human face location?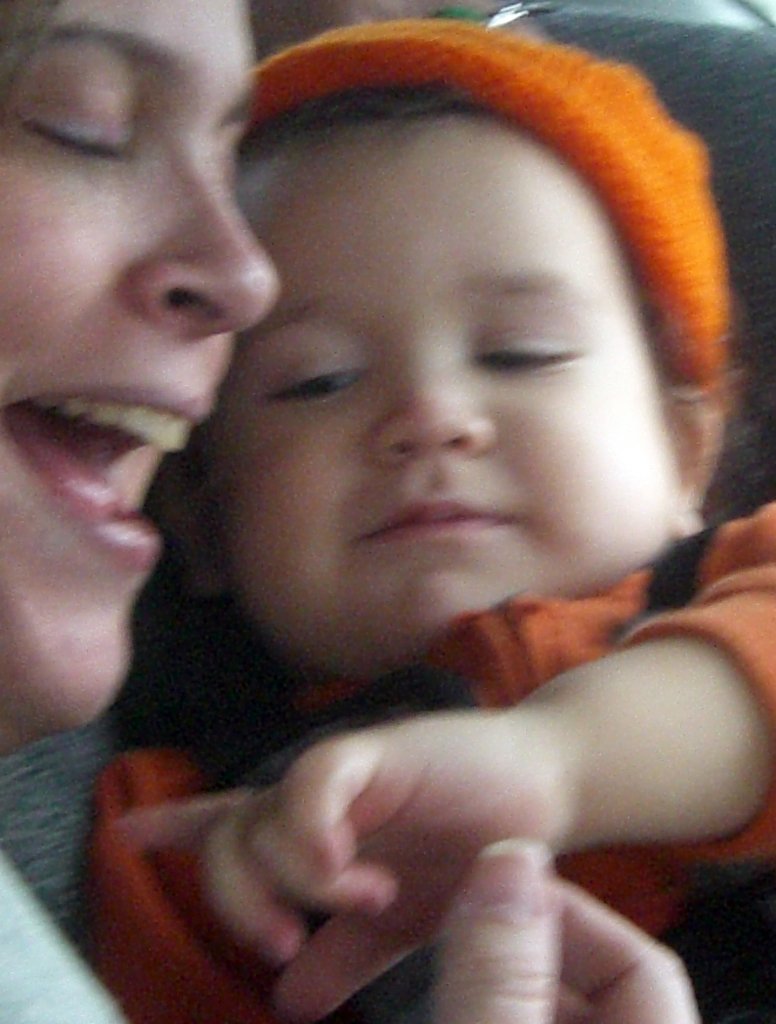
bbox=[197, 113, 684, 685]
